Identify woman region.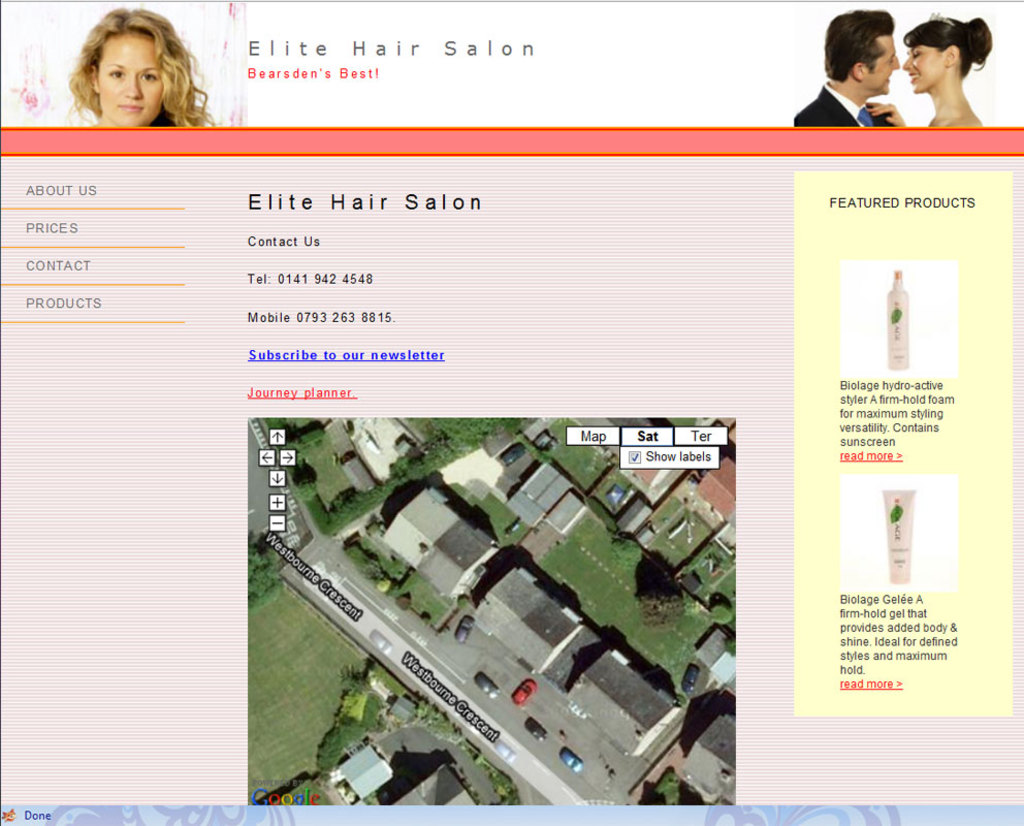
Region: box=[63, 2, 218, 129].
